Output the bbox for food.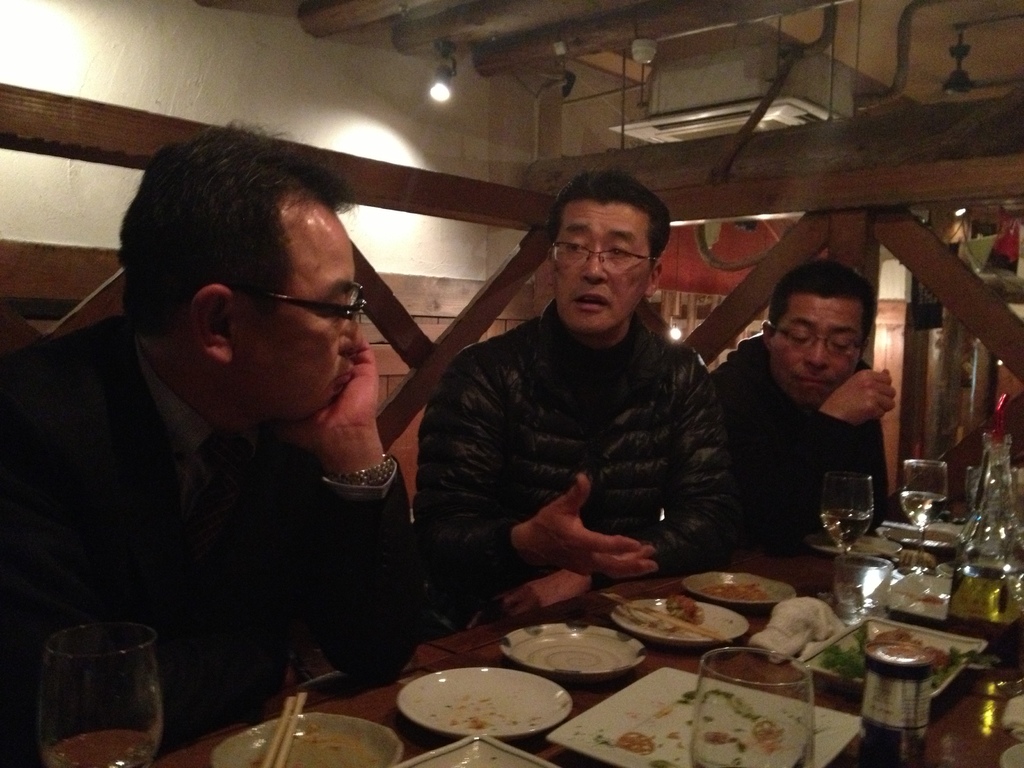
BBox(892, 549, 941, 572).
